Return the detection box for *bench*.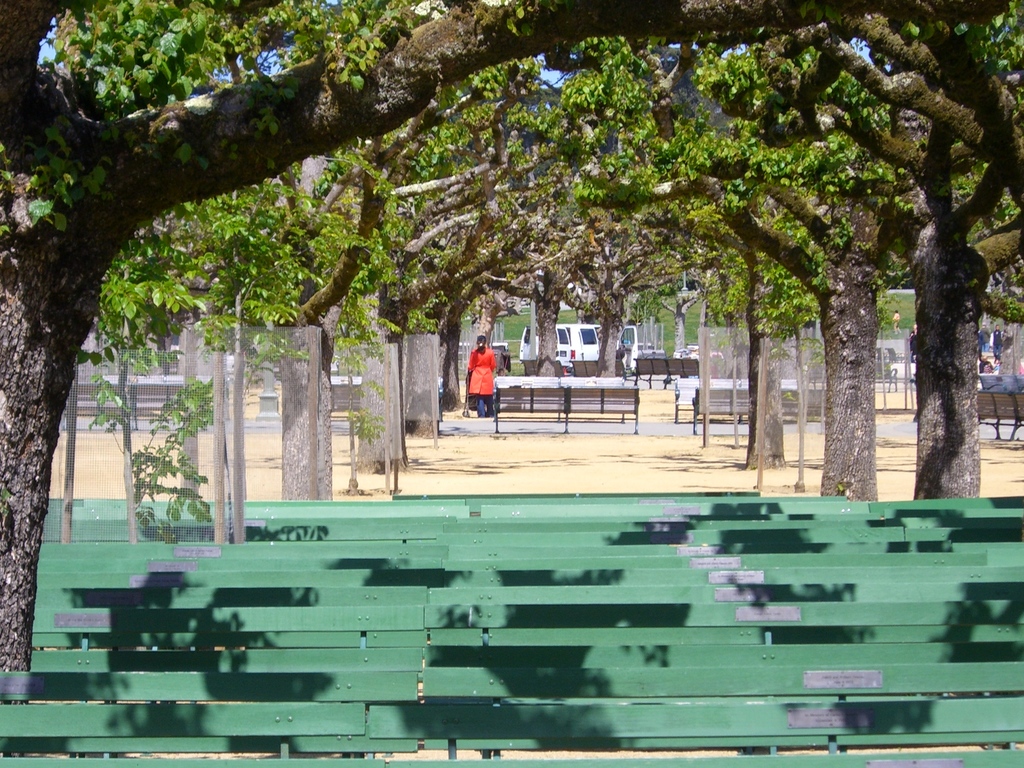
Rect(493, 386, 639, 434).
